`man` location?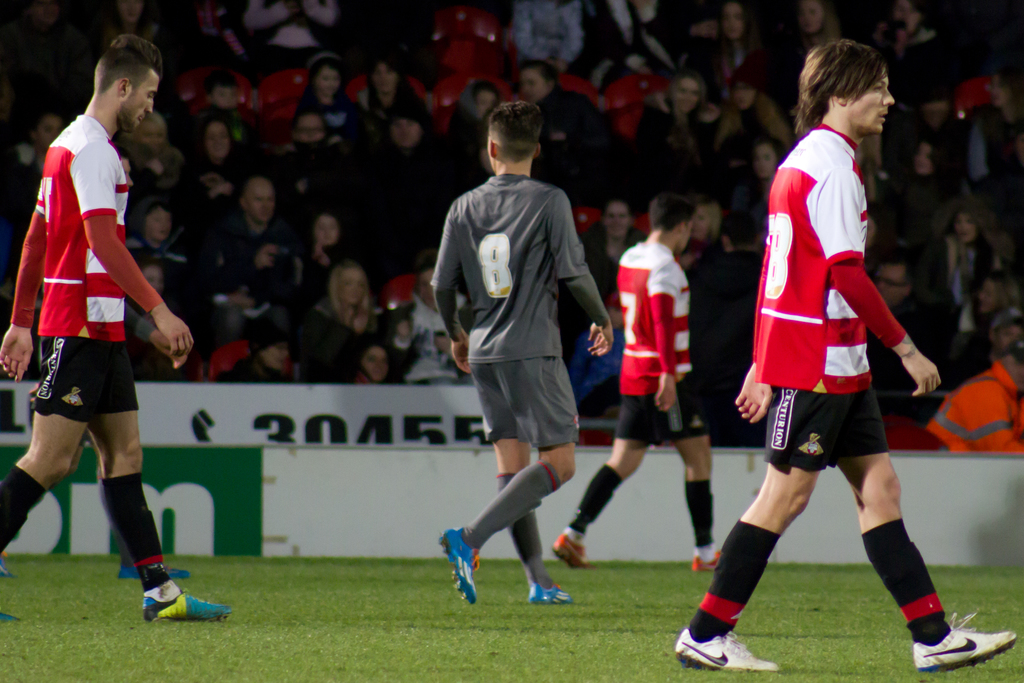
<box>872,251,915,309</box>
